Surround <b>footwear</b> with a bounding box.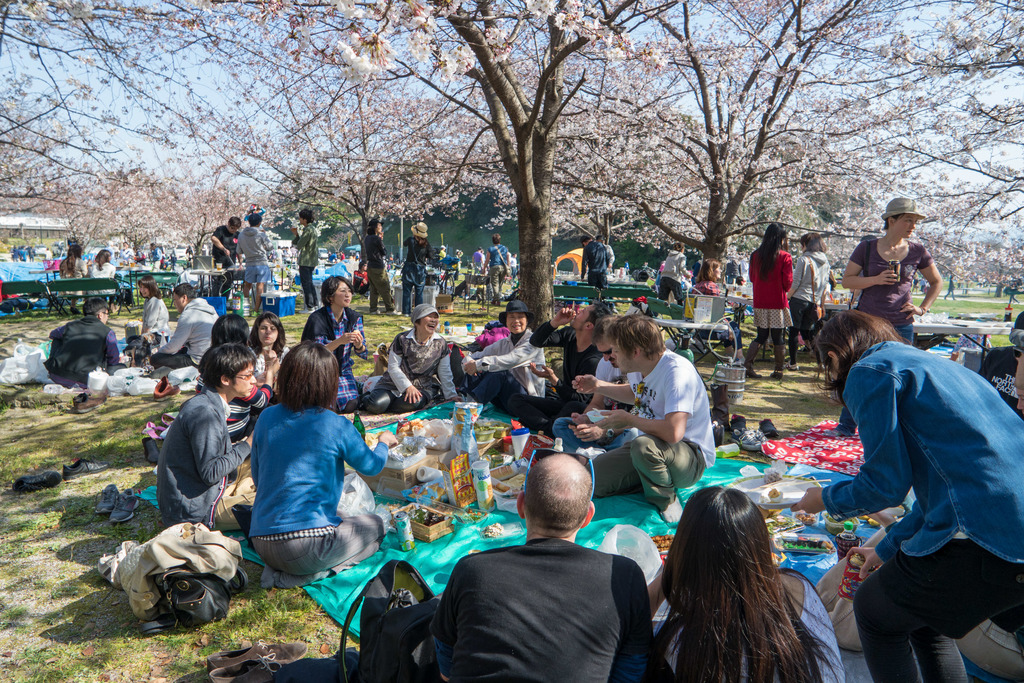
rect(13, 473, 60, 489).
